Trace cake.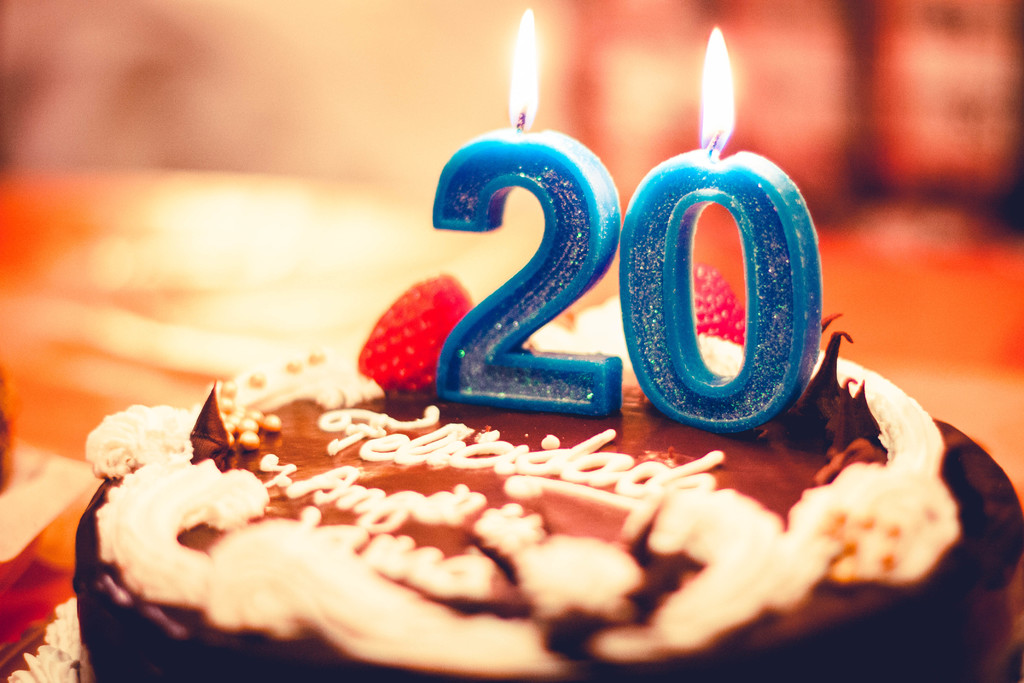
Traced to l=70, t=263, r=1023, b=682.
